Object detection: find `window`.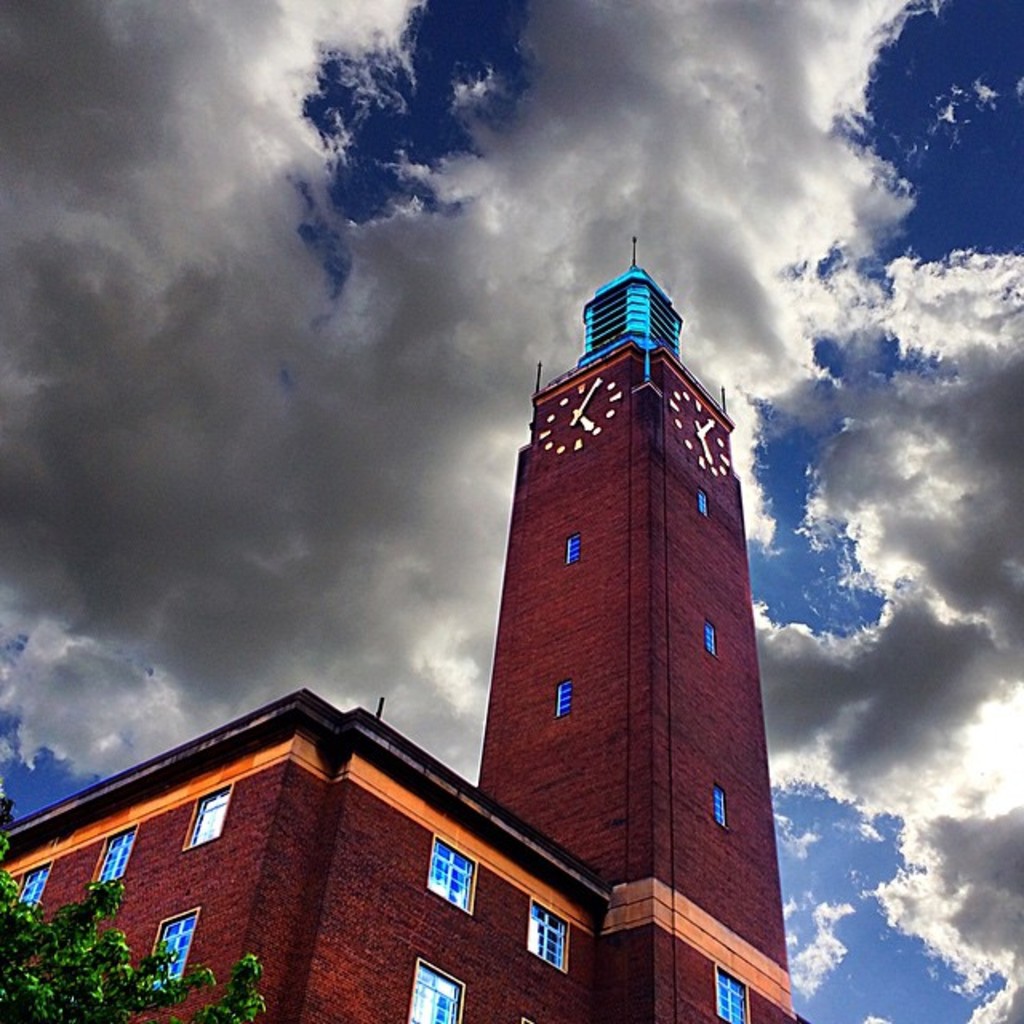
<bbox>554, 678, 573, 720</bbox>.
